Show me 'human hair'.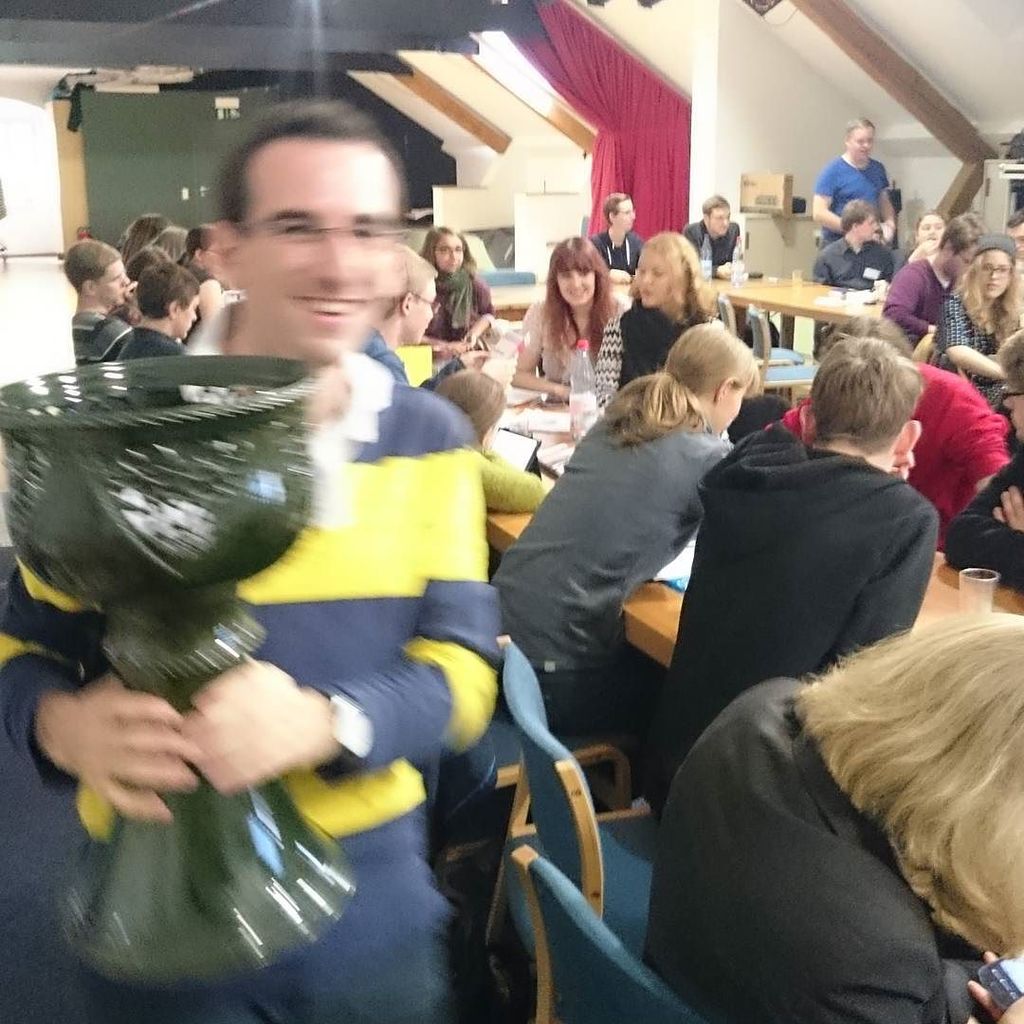
'human hair' is here: (214, 96, 406, 220).
